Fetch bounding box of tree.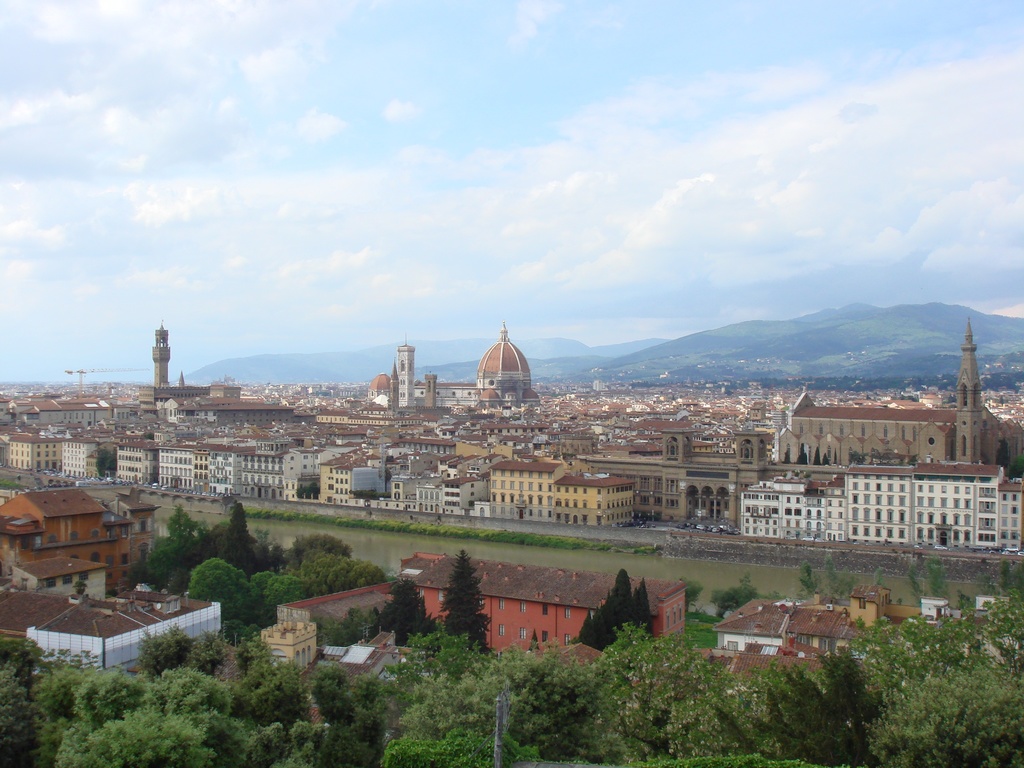
Bbox: bbox=[632, 576, 662, 643].
